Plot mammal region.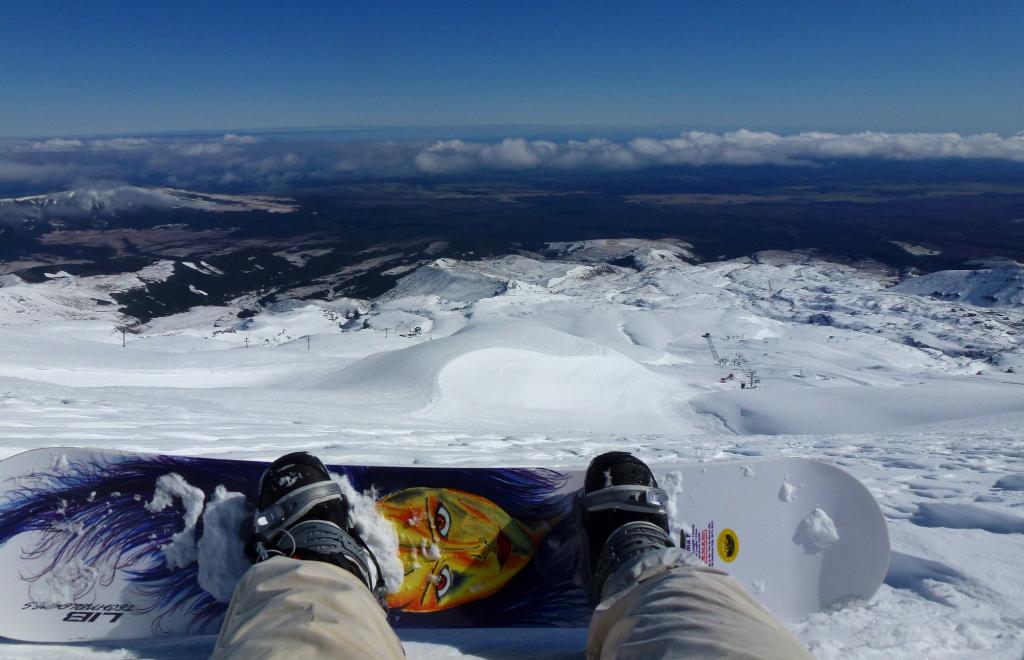
Plotted at 202/451/820/659.
